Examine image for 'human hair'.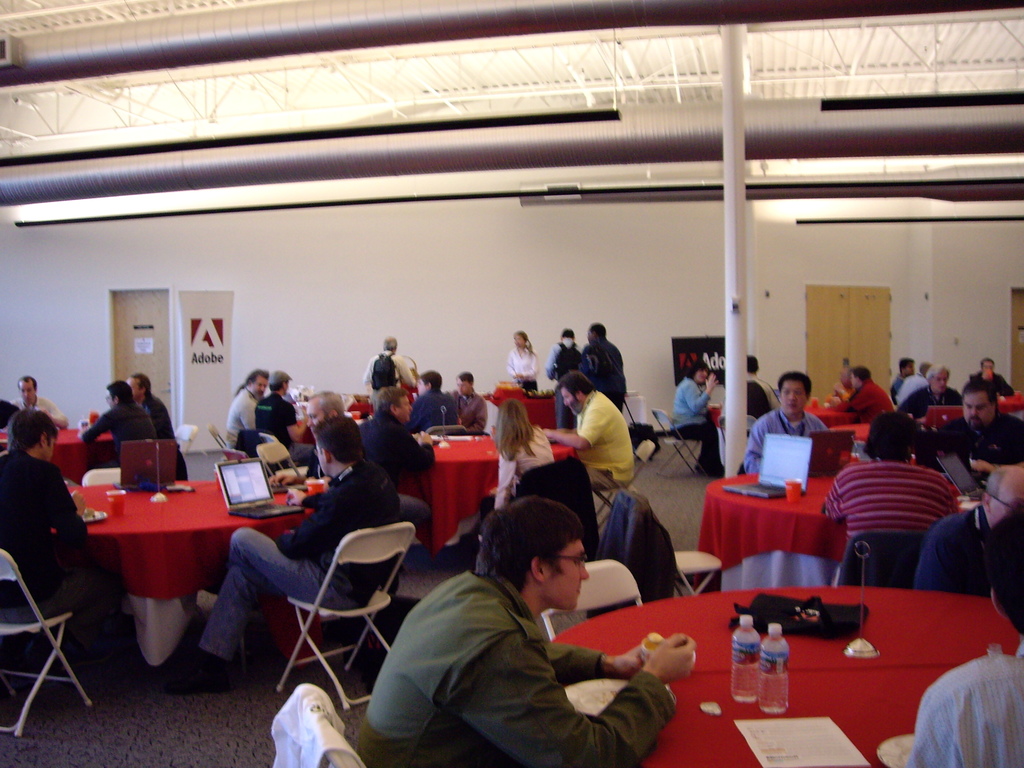
Examination result: x1=924 y1=363 x2=952 y2=387.
